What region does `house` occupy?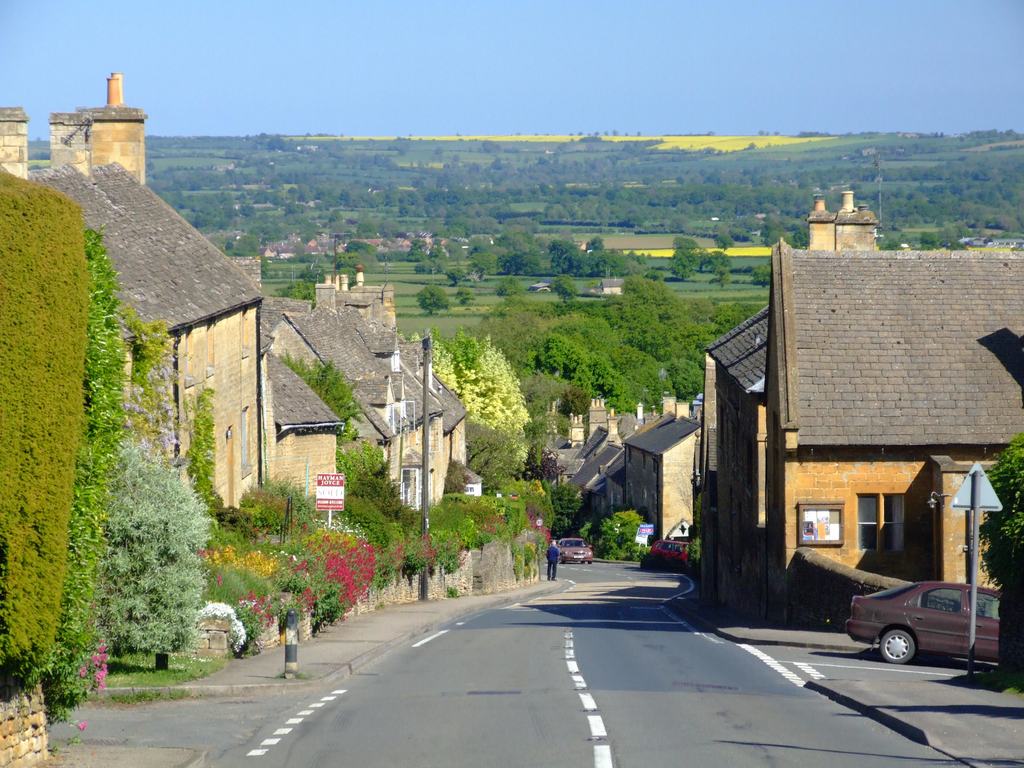
633, 412, 694, 547.
